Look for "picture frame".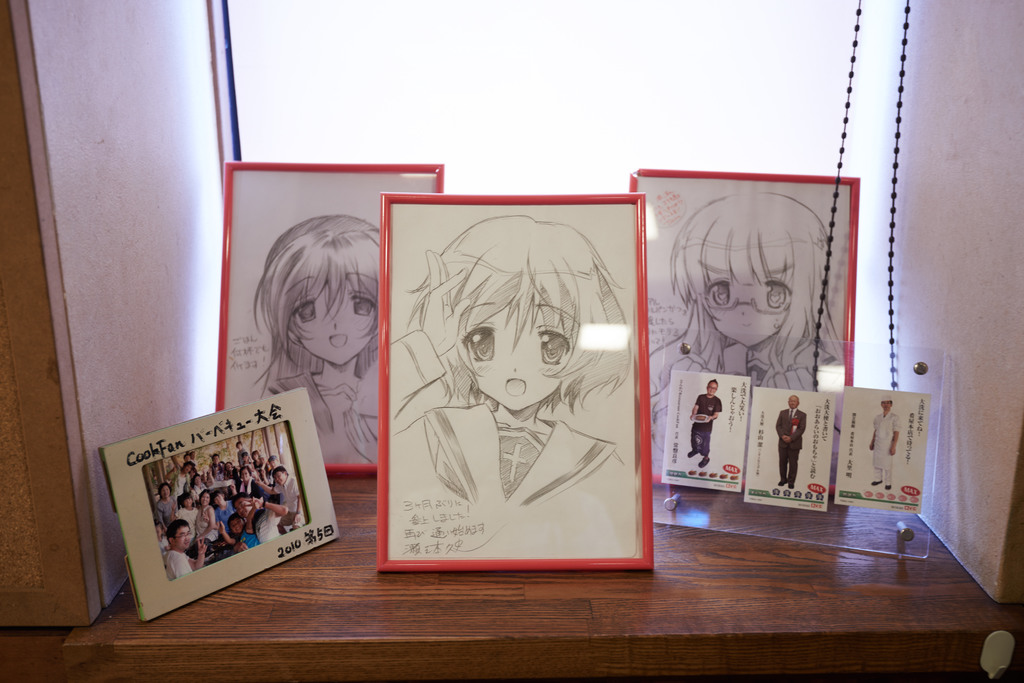
Found: select_region(378, 193, 652, 571).
